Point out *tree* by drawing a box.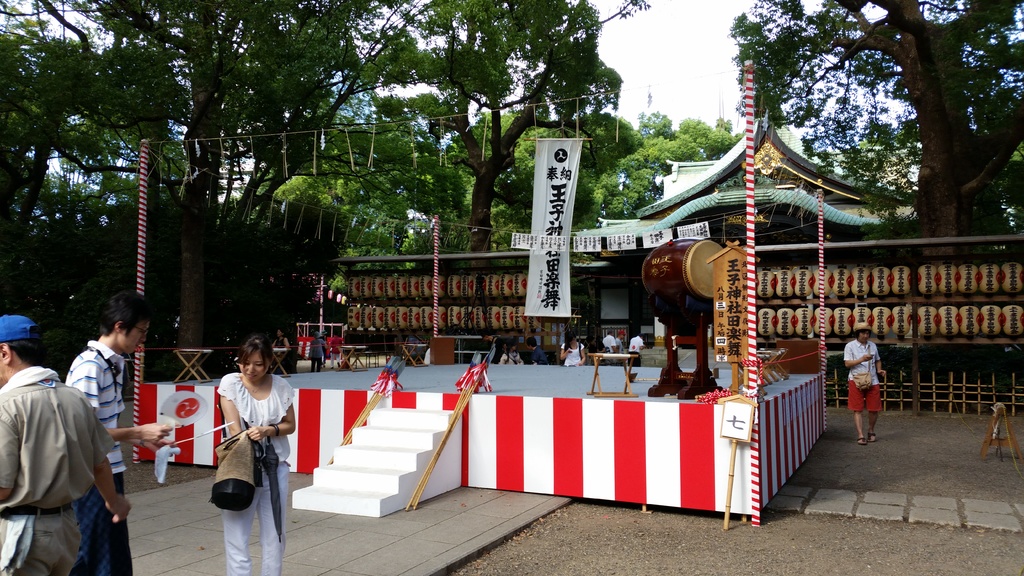
<bbox>701, 129, 739, 159</bbox>.
